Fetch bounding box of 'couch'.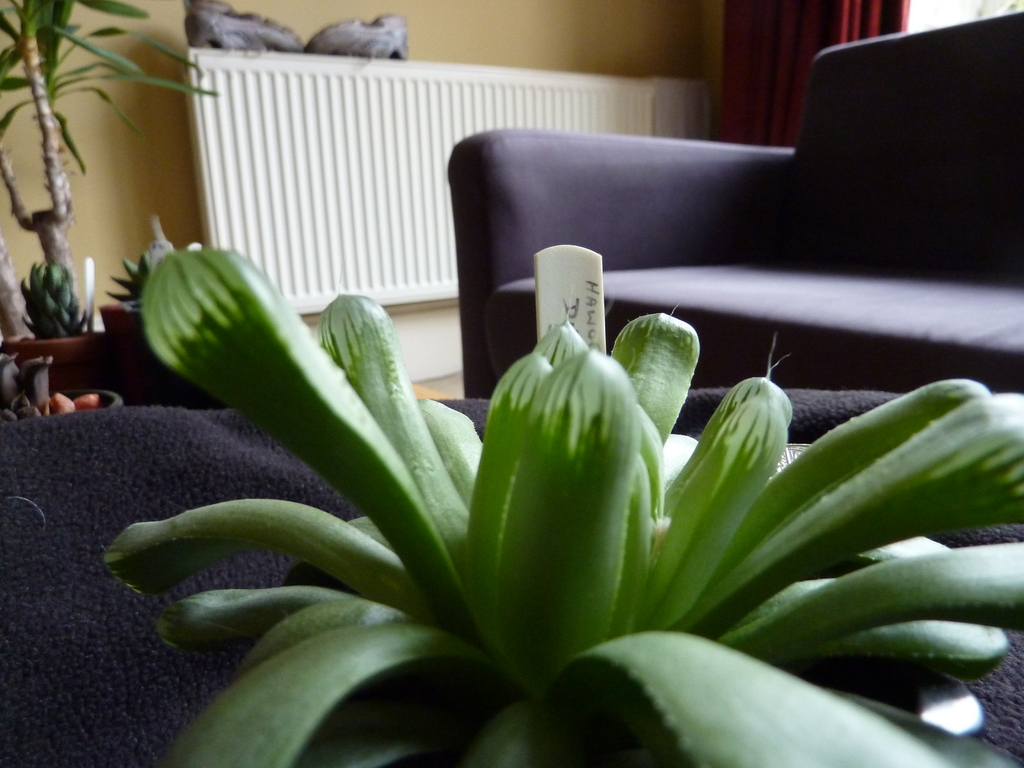
Bbox: [446, 12, 1023, 396].
